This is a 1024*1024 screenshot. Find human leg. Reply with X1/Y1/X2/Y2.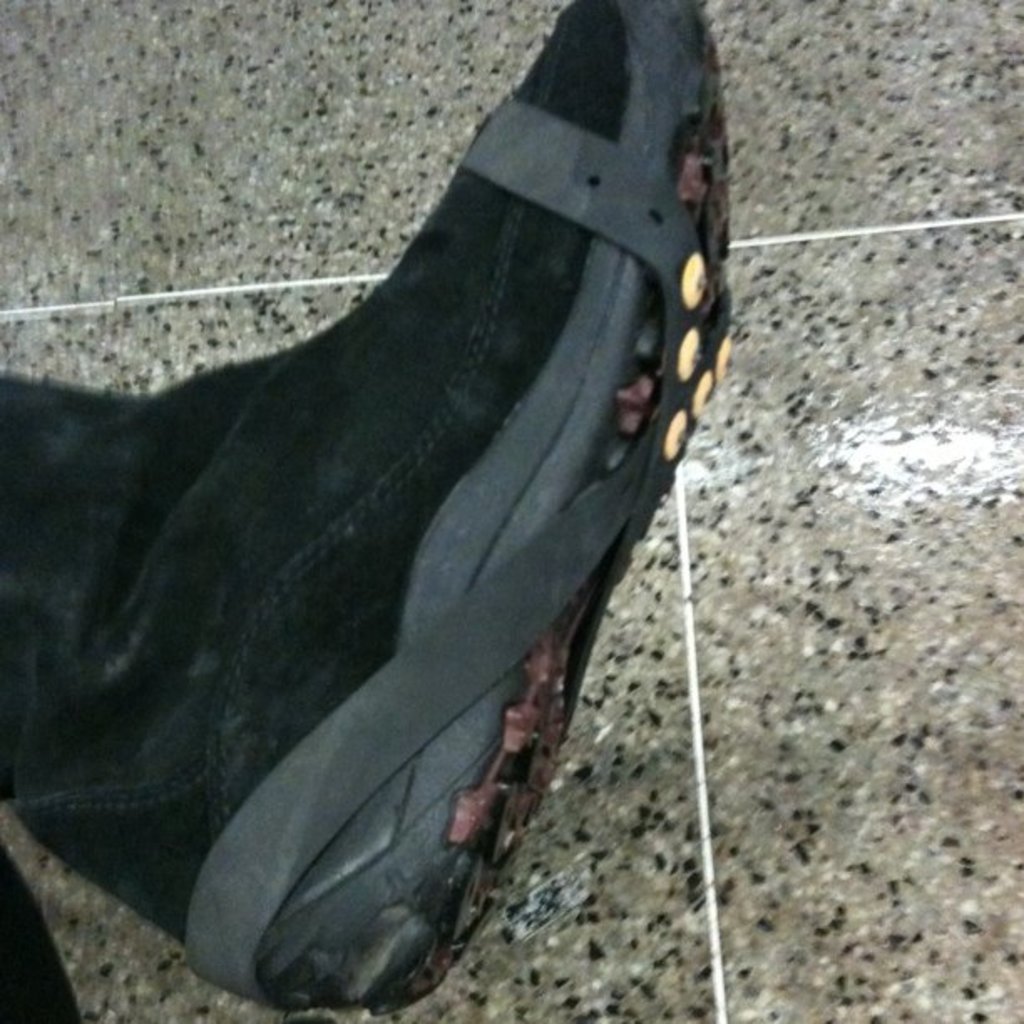
0/2/741/1021.
